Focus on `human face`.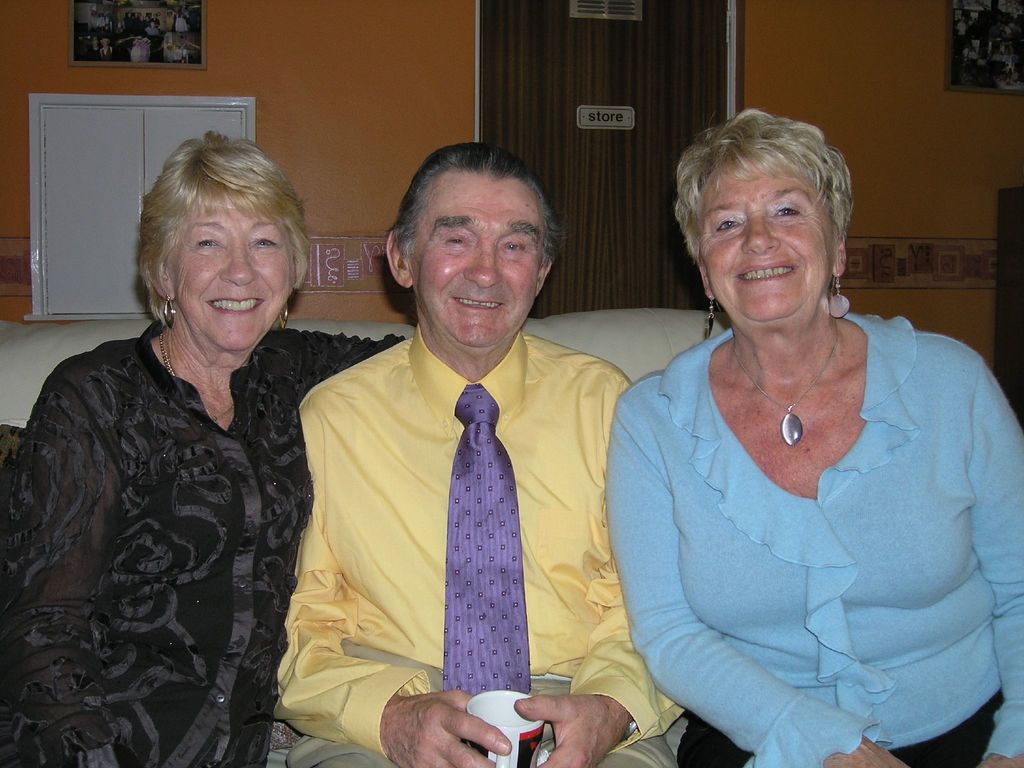
Focused at (173, 202, 296, 353).
